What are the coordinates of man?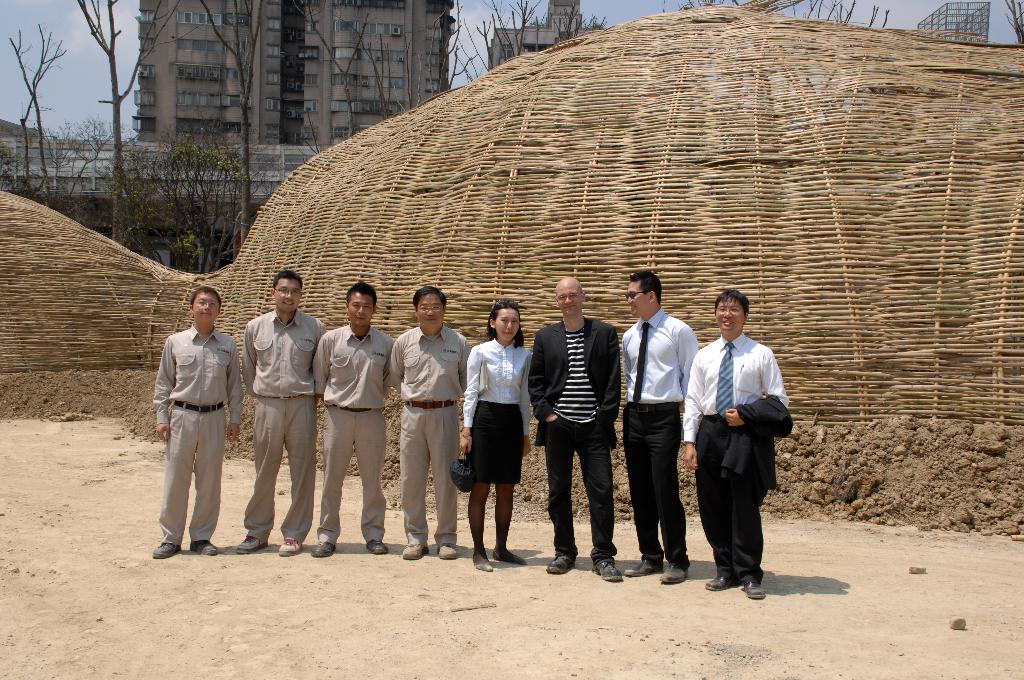
x1=236 y1=268 x2=328 y2=556.
